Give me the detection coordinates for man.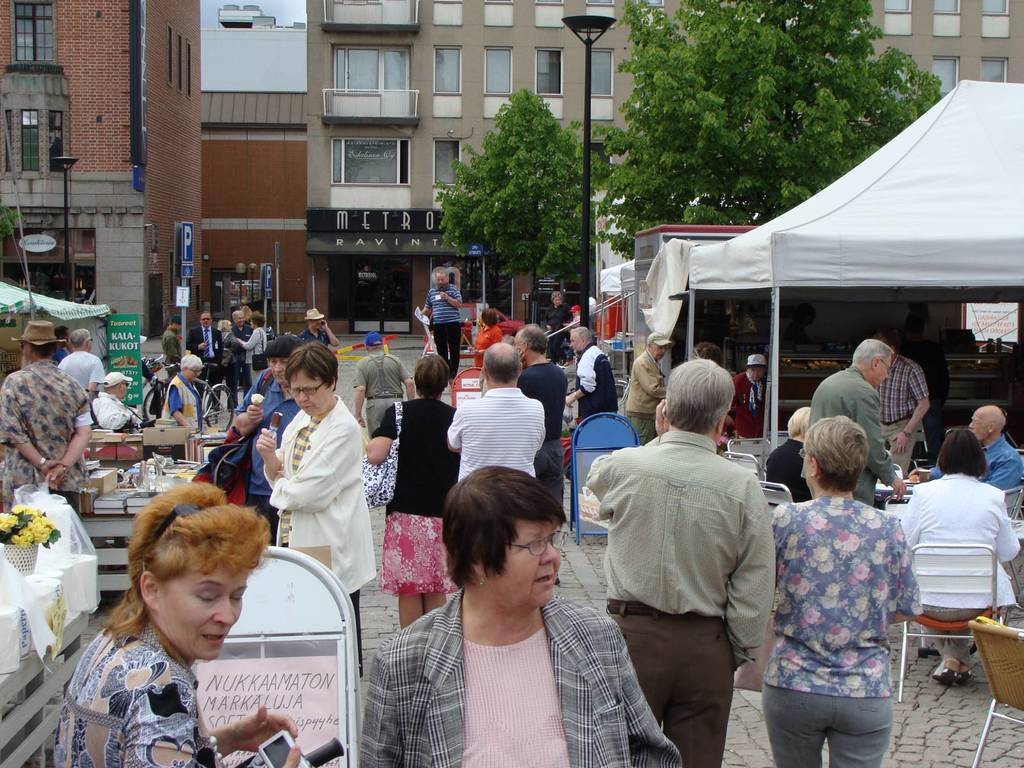
[x1=227, y1=309, x2=253, y2=408].
